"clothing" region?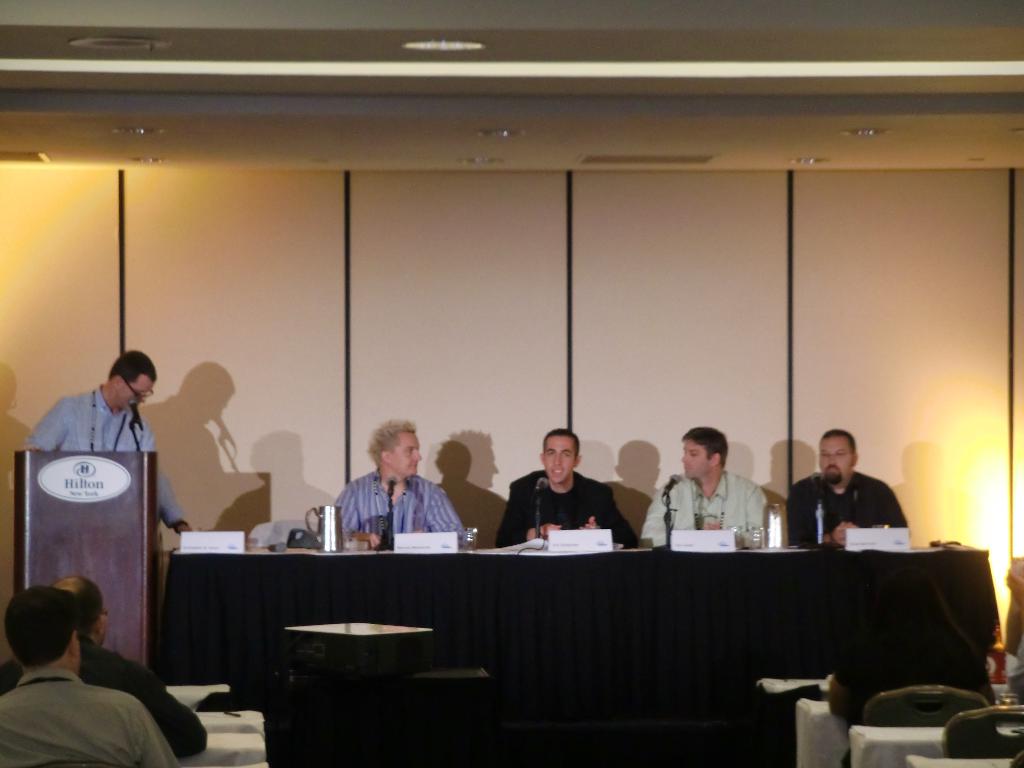
(787,472,909,535)
